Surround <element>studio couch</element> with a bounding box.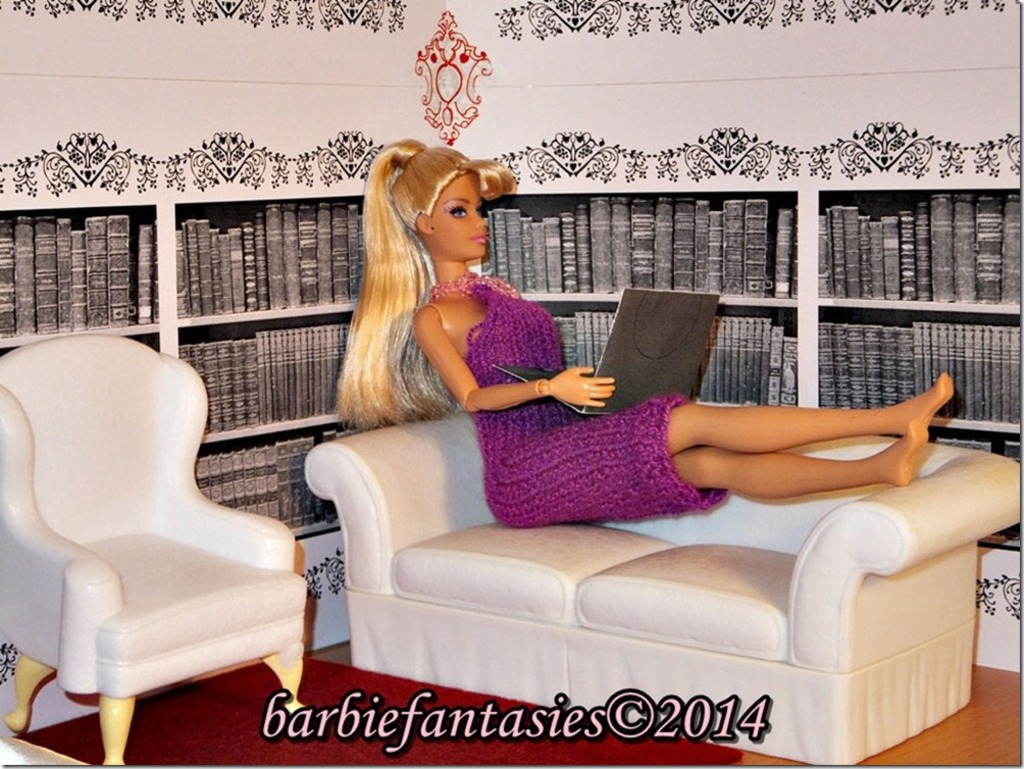
left=298, top=397, right=1023, bottom=768.
